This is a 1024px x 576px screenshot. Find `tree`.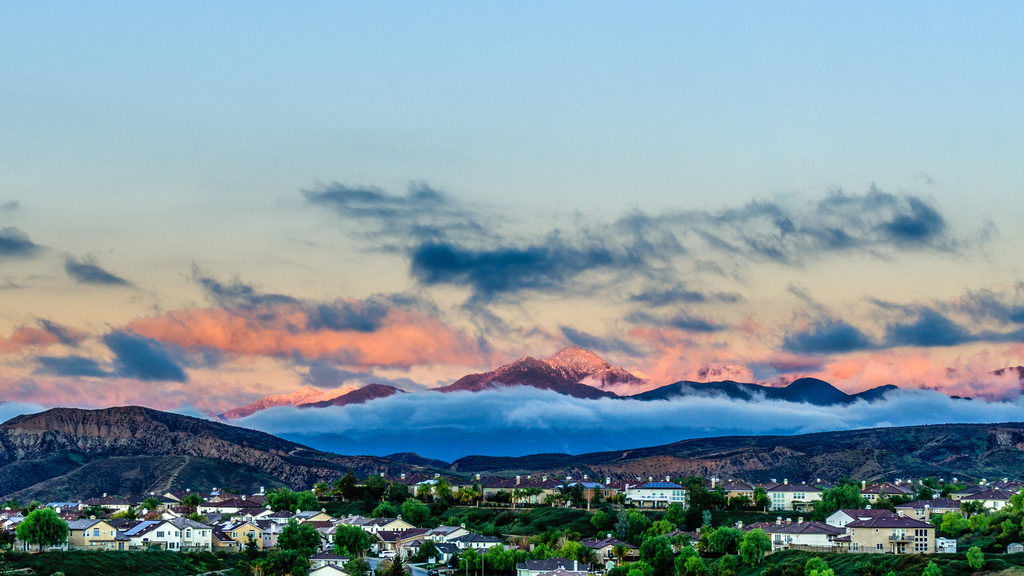
Bounding box: bbox=(808, 503, 828, 520).
